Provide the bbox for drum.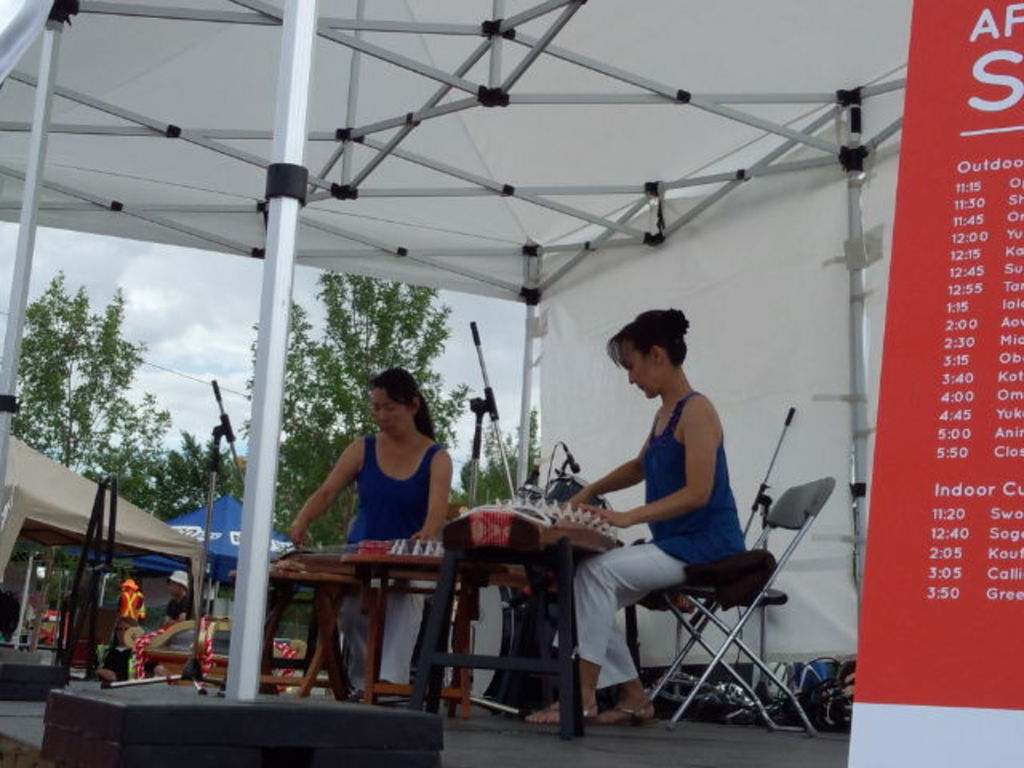
bbox=[544, 472, 614, 512].
